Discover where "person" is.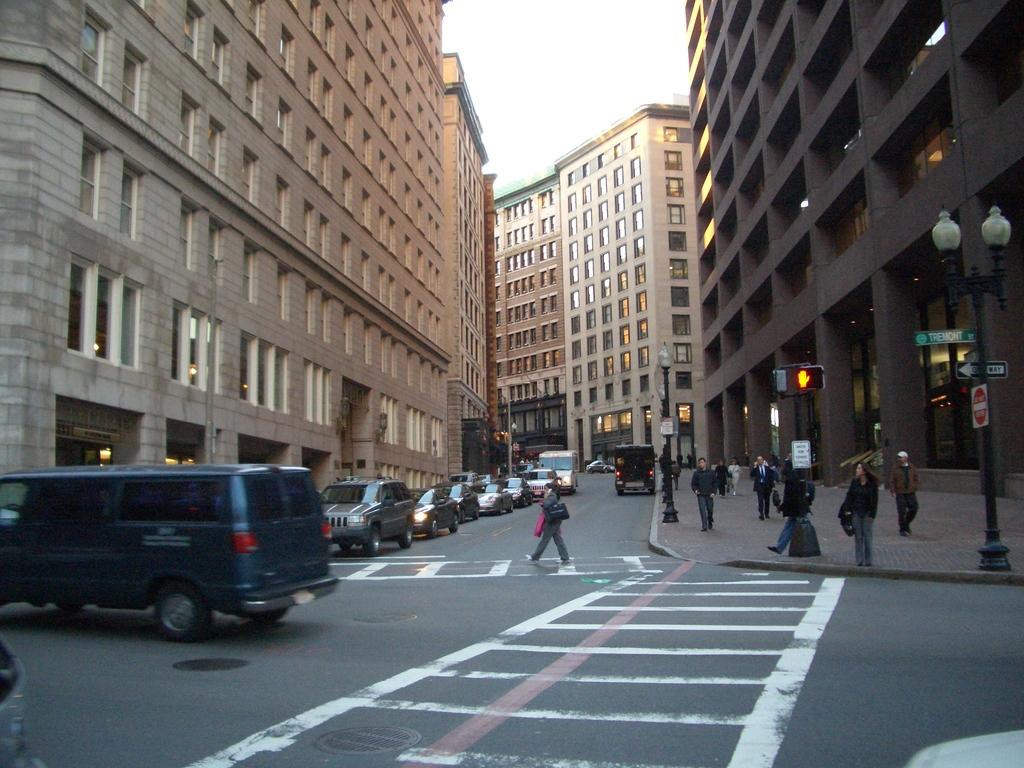
Discovered at (887,448,922,537).
